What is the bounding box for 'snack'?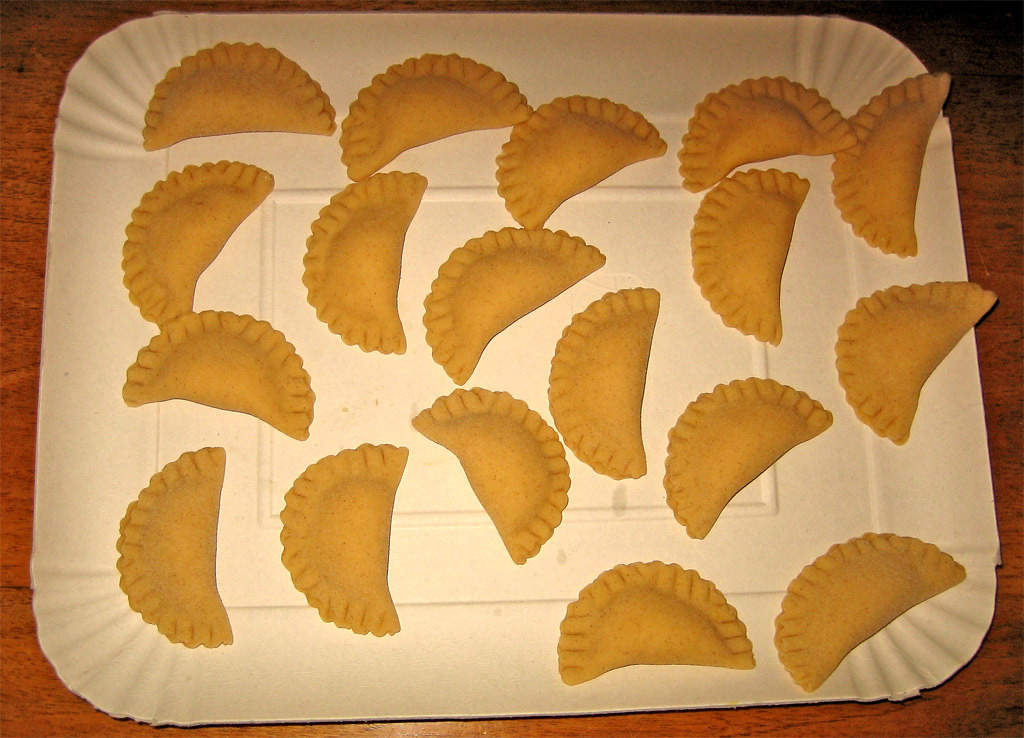
[424,235,605,378].
